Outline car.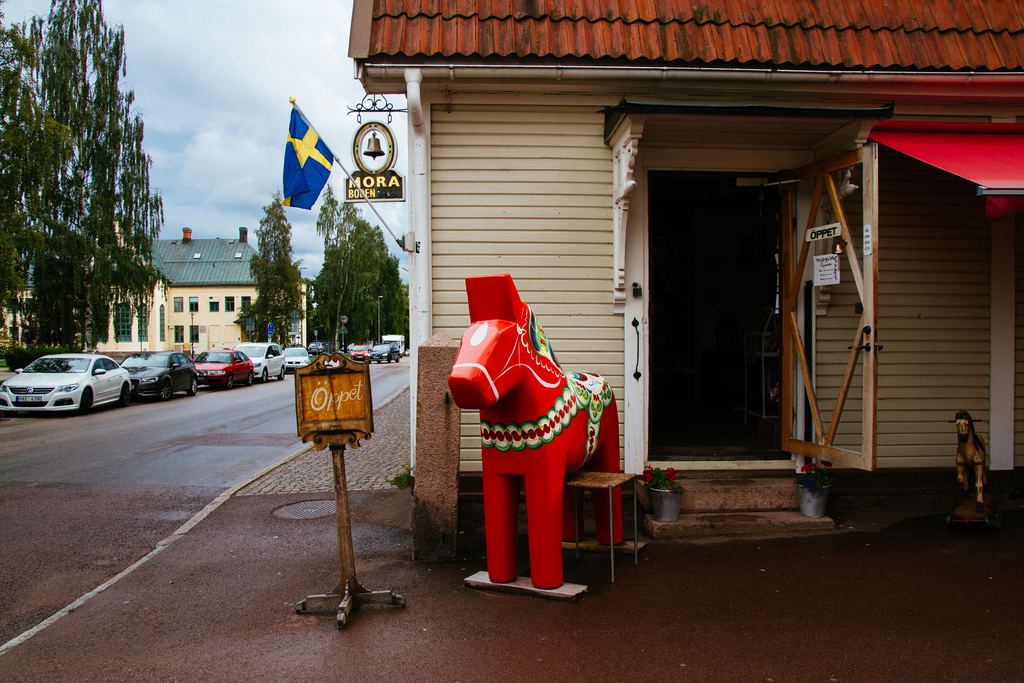
Outline: [left=182, top=347, right=257, bottom=393].
